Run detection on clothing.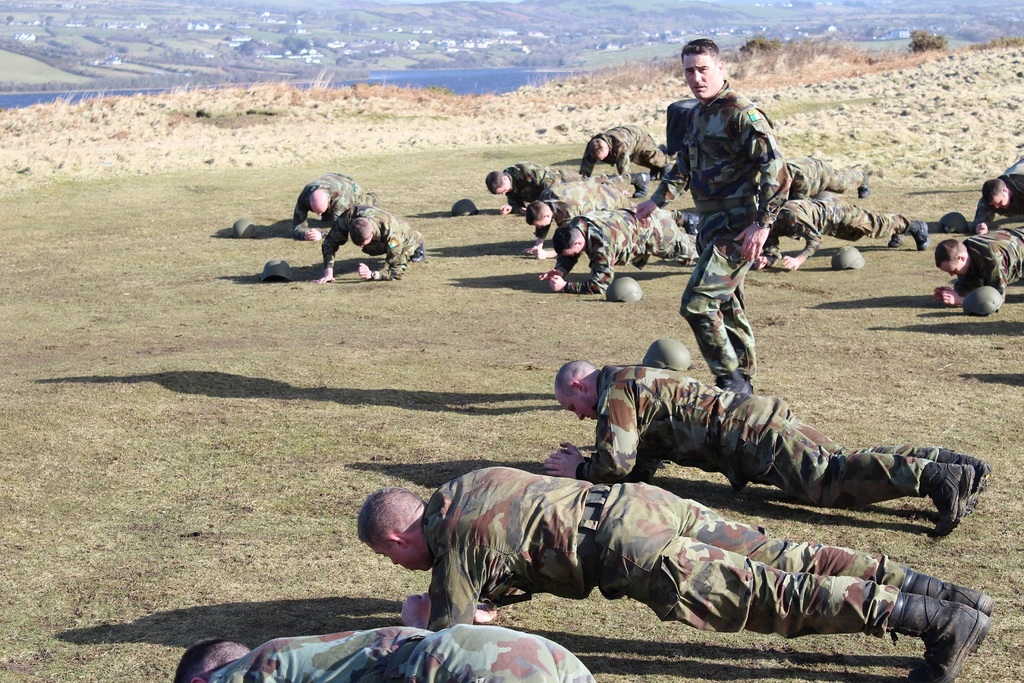
Result: 646/76/794/380.
